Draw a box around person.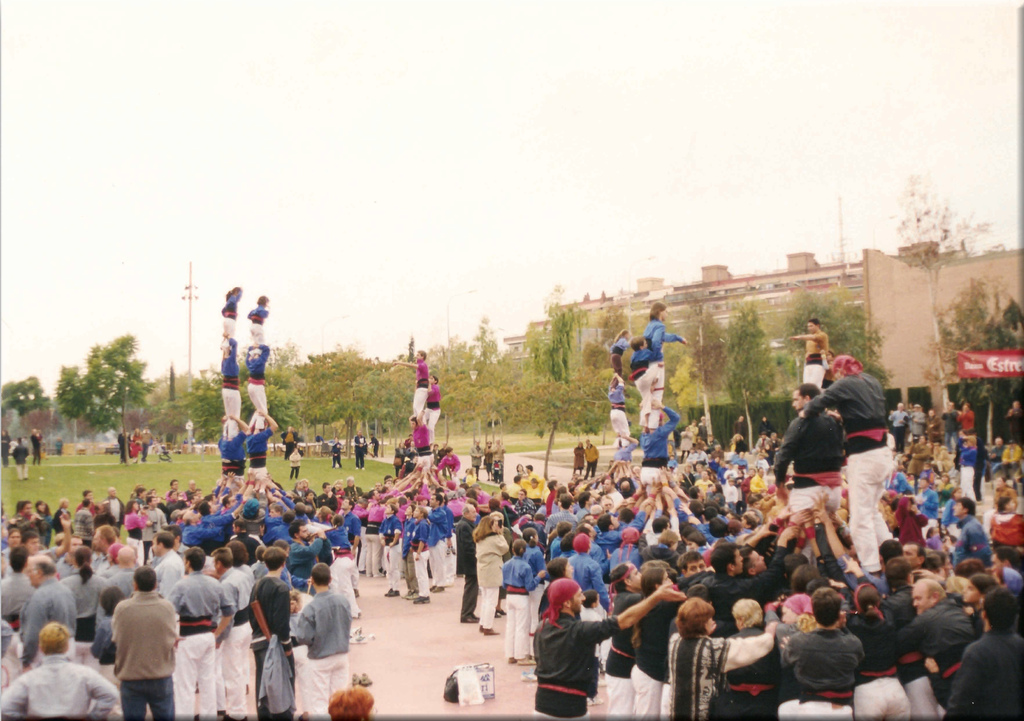
l=31, t=431, r=40, b=465.
